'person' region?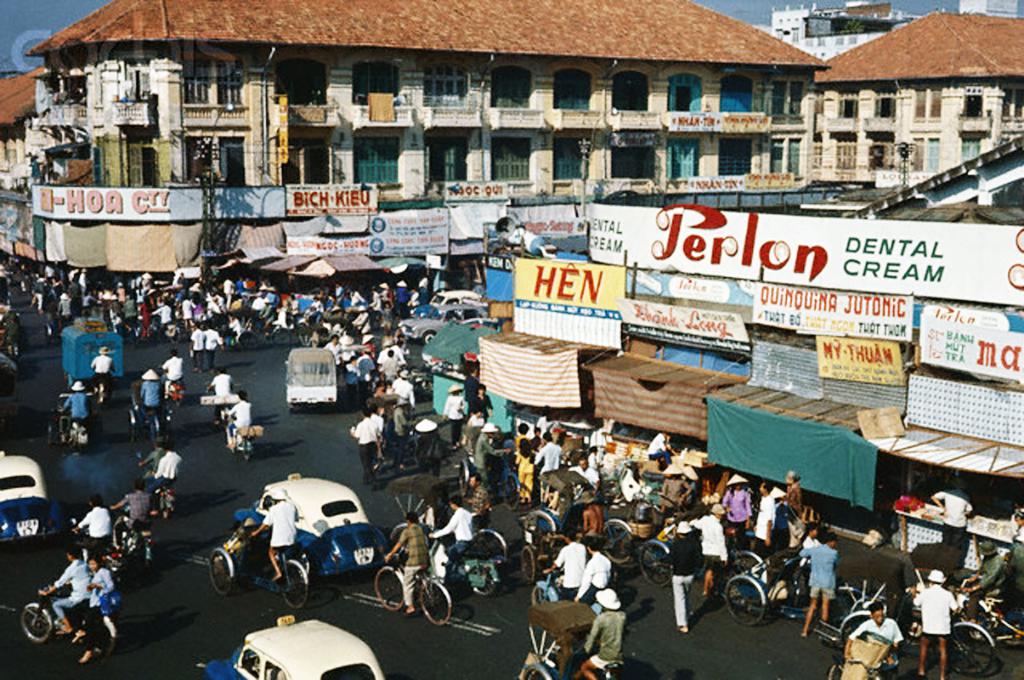
721:477:754:534
